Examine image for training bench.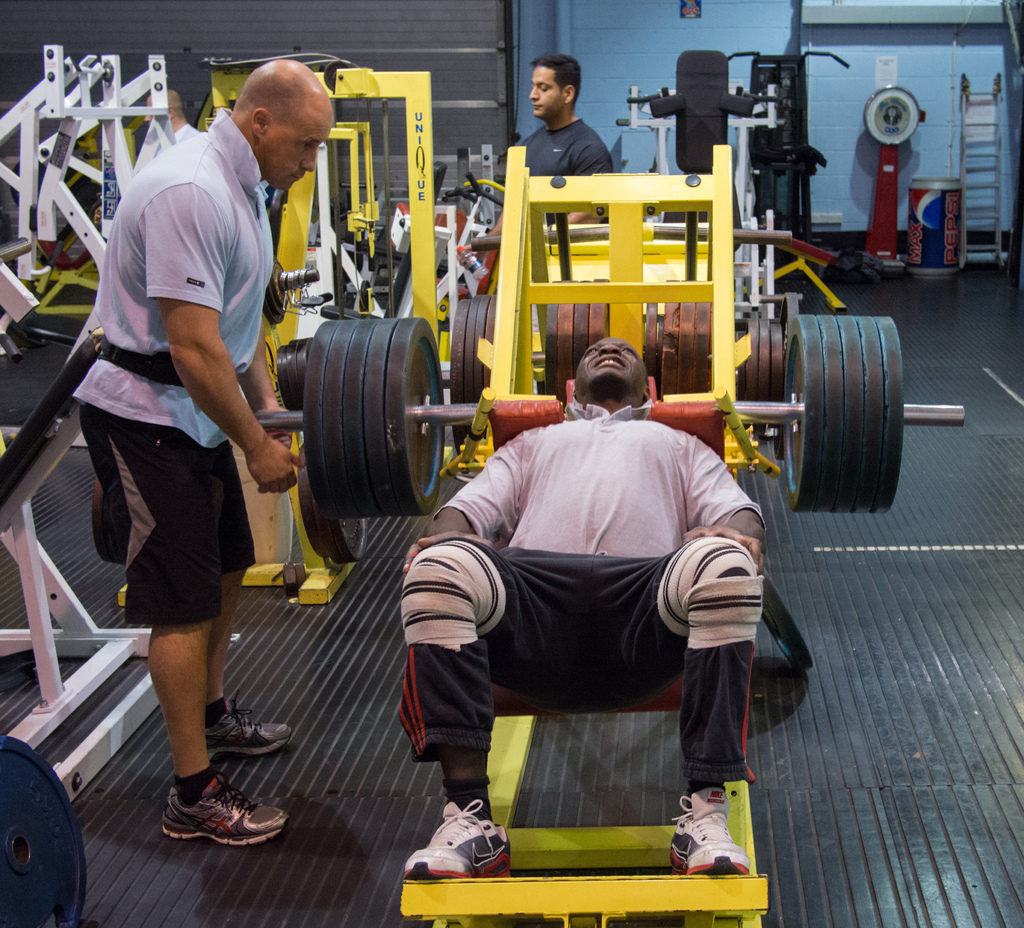
Examination result: x1=741 y1=232 x2=849 y2=314.
